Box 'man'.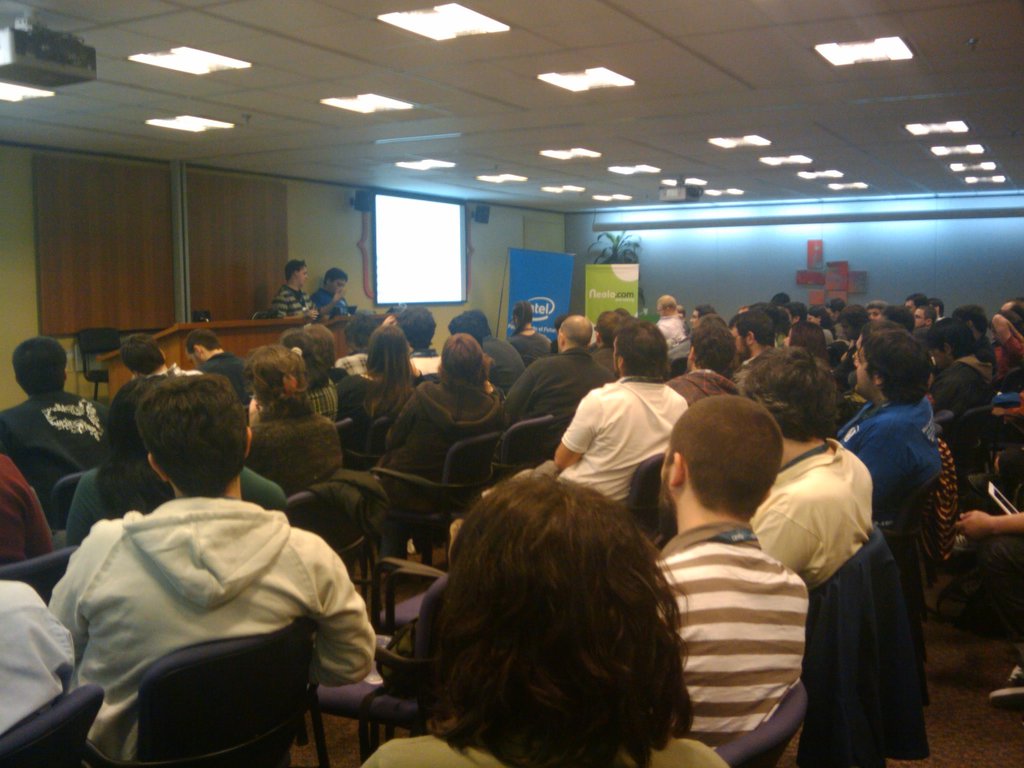
{"x1": 332, "y1": 312, "x2": 373, "y2": 383}.
